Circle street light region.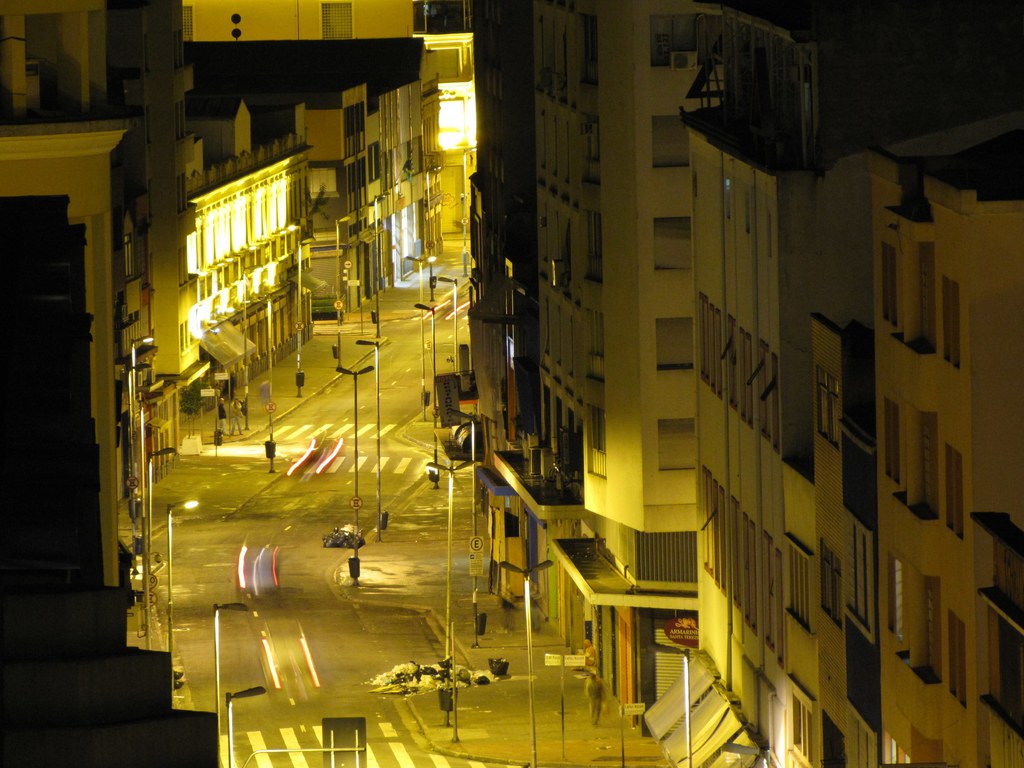
Region: locate(214, 604, 247, 739).
